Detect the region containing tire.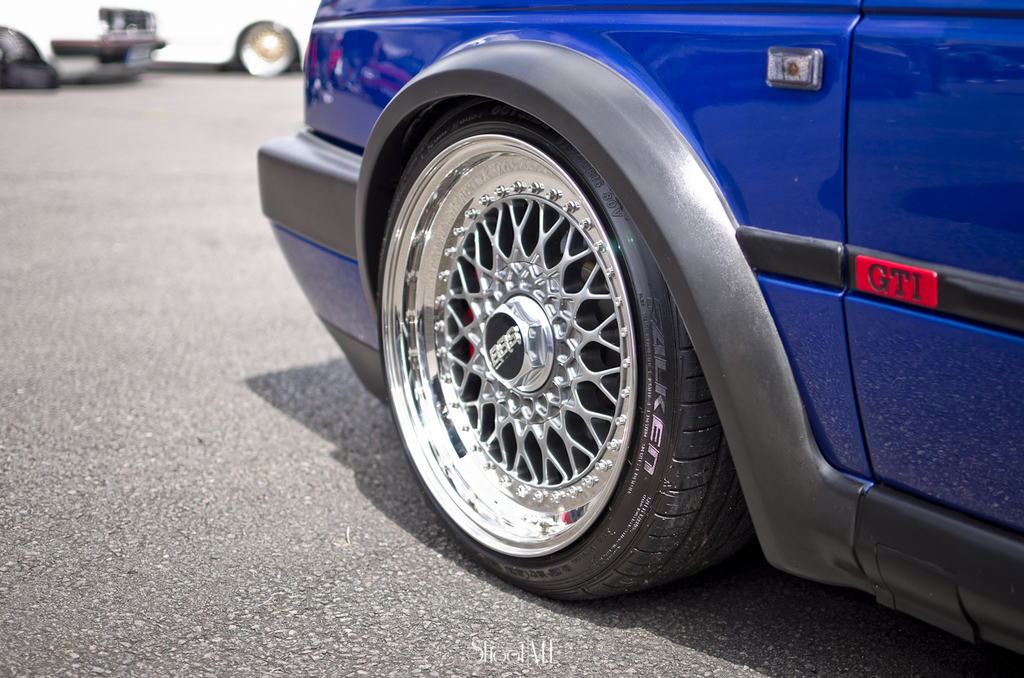
(x1=236, y1=22, x2=298, y2=77).
